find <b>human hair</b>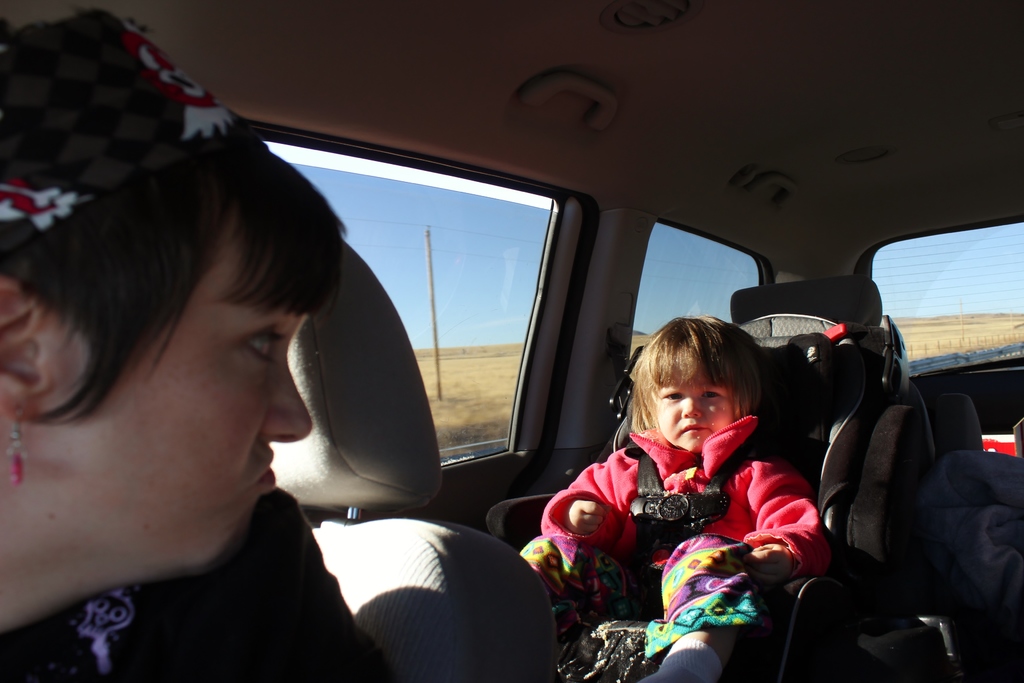
{"left": 618, "top": 313, "right": 756, "bottom": 465}
